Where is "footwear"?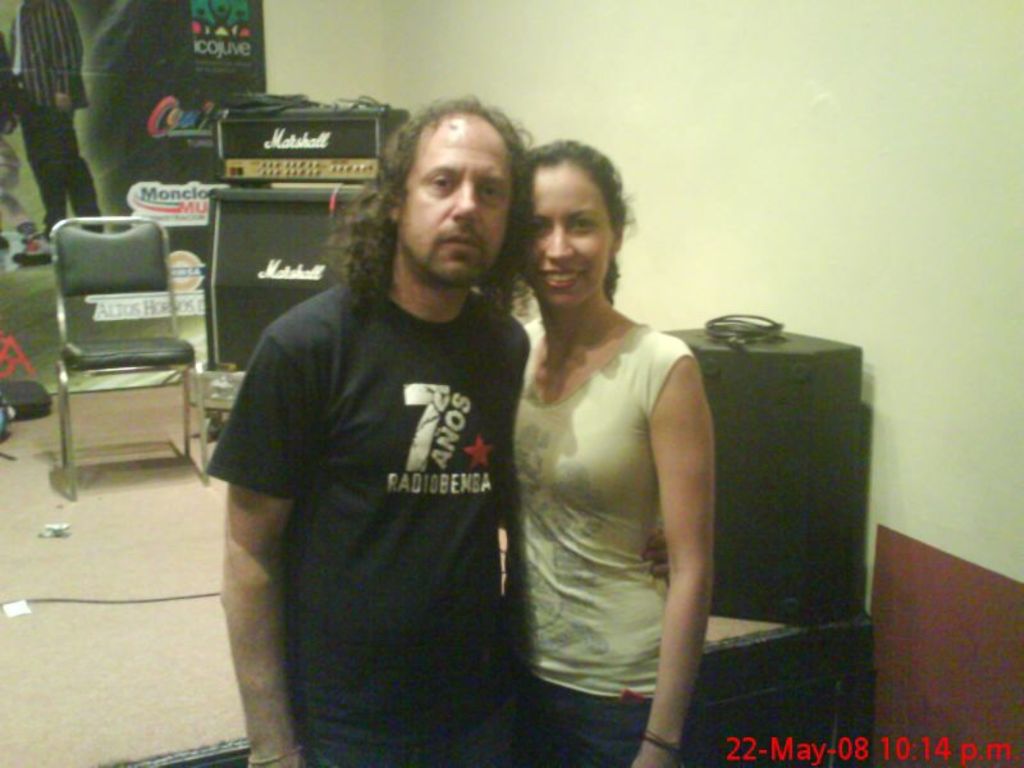
left=9, top=229, right=59, bottom=274.
